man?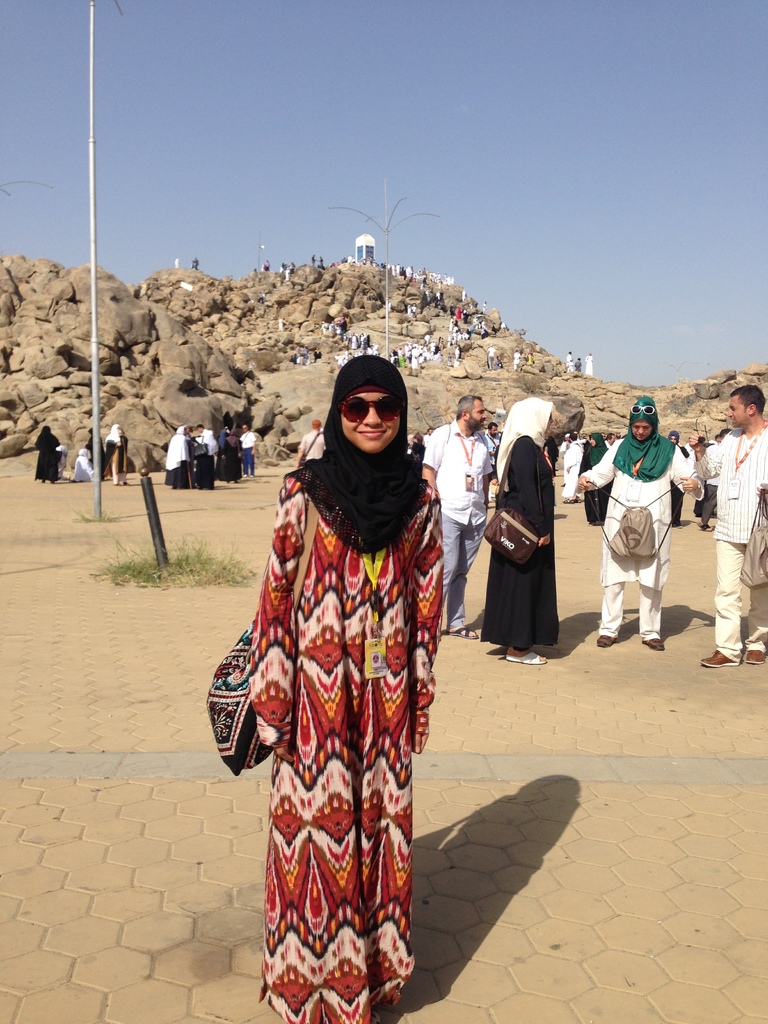
(287, 259, 292, 269)
